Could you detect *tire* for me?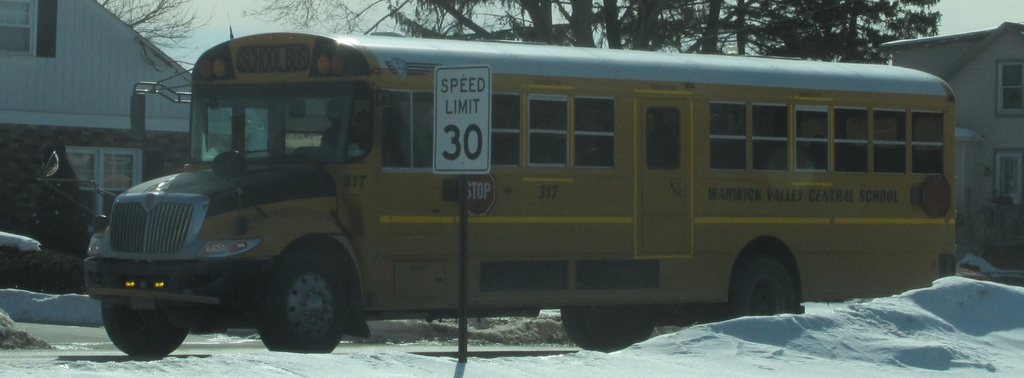
Detection result: 588,308,656,351.
